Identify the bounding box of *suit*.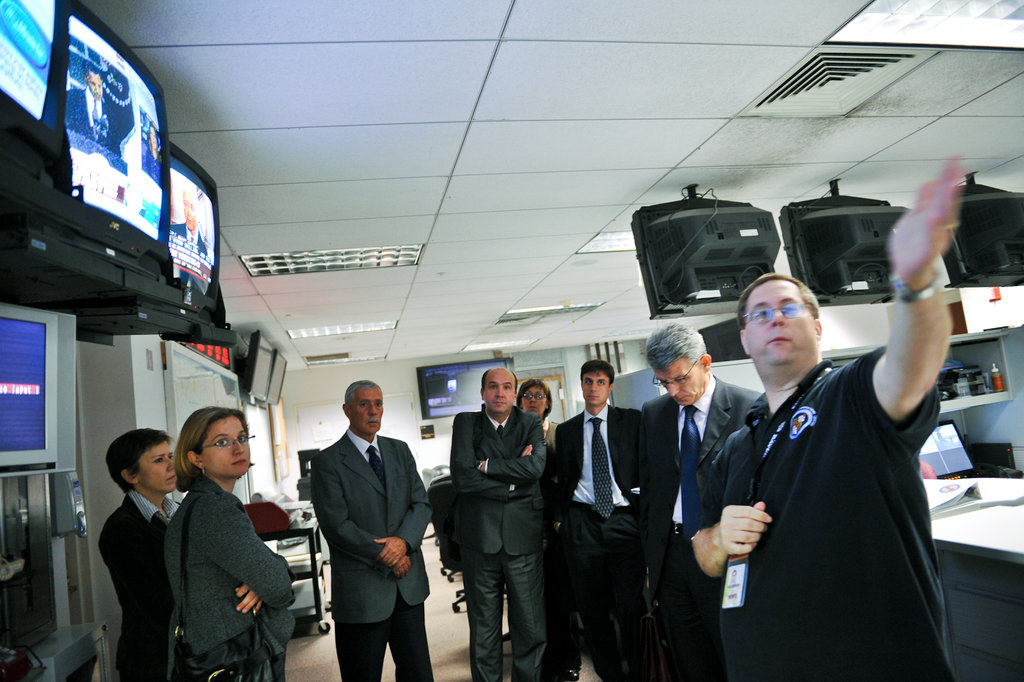
bbox=[307, 426, 439, 681].
